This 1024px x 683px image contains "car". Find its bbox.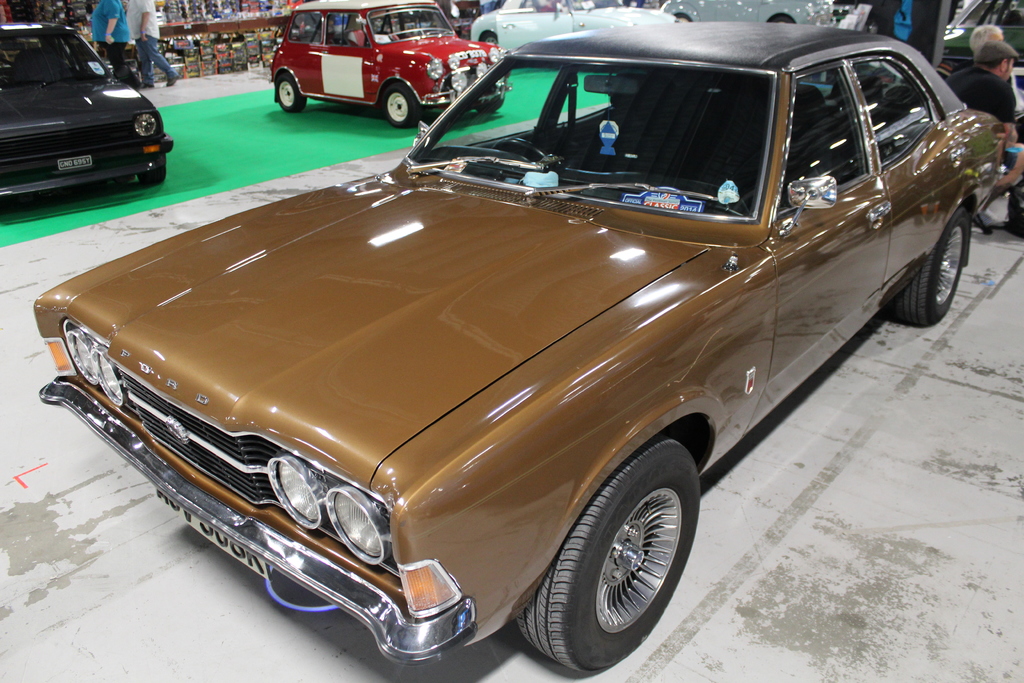
(left=471, top=0, right=678, bottom=51).
